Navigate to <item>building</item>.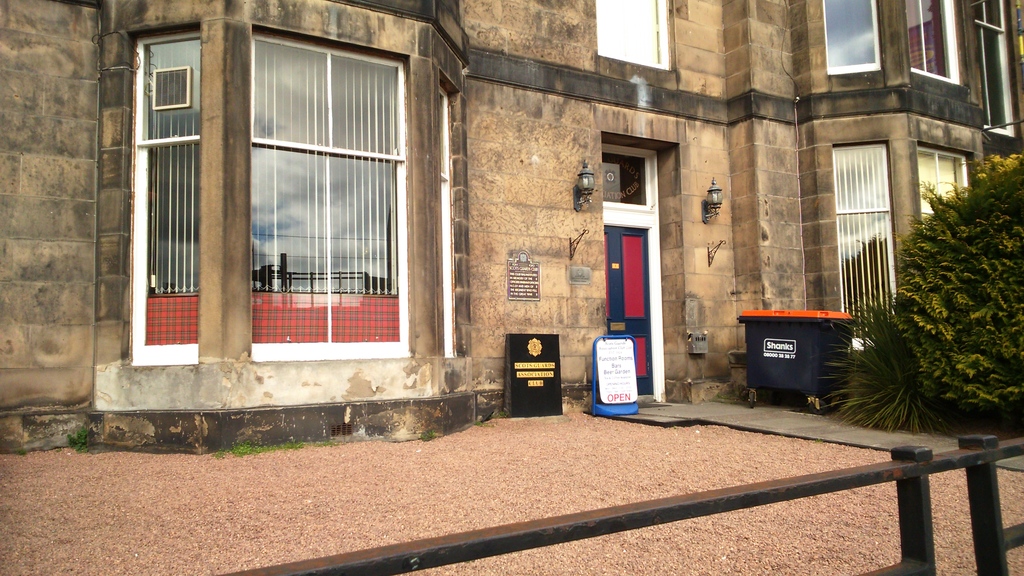
Navigation target: [0,0,1023,449].
